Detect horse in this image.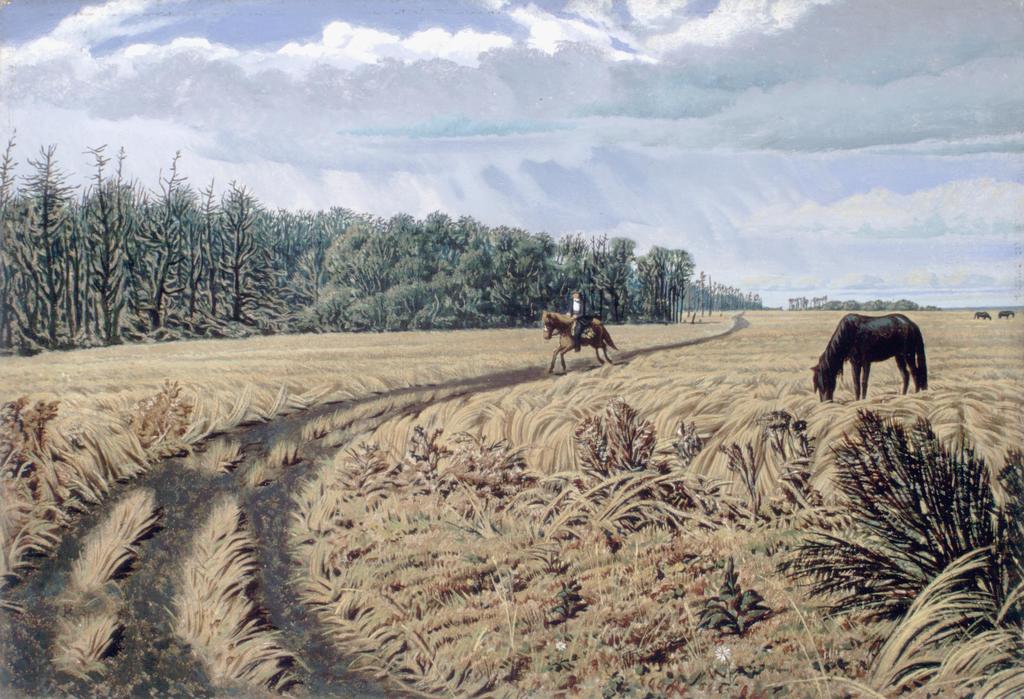
Detection: [817,302,936,409].
